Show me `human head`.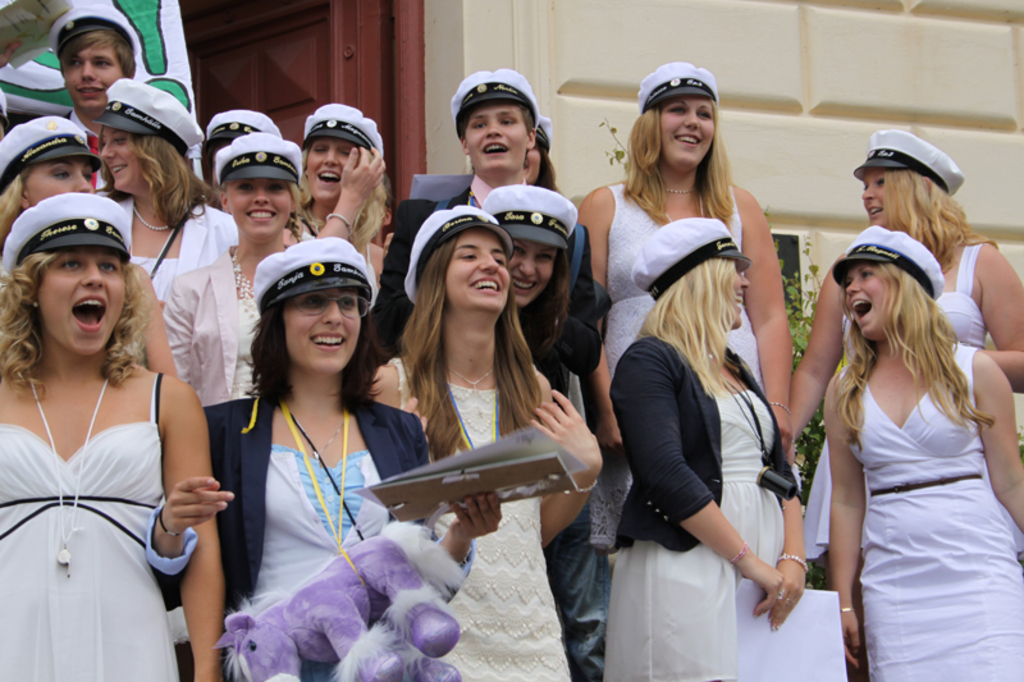
`human head` is here: <bbox>92, 75, 197, 189</bbox>.
